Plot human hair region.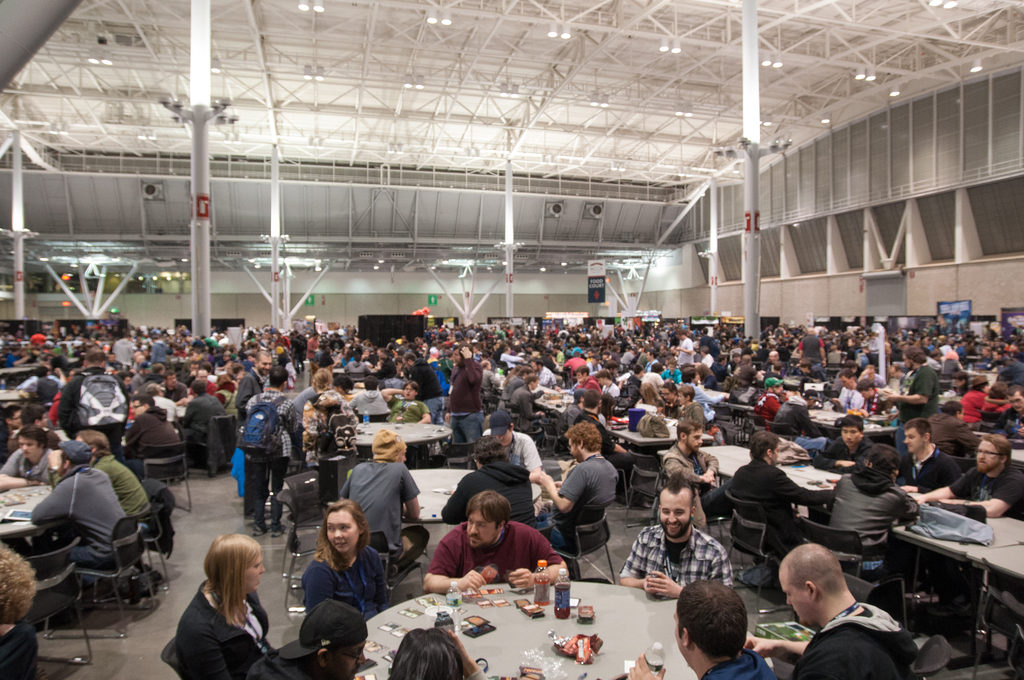
Plotted at <box>748,431,780,465</box>.
